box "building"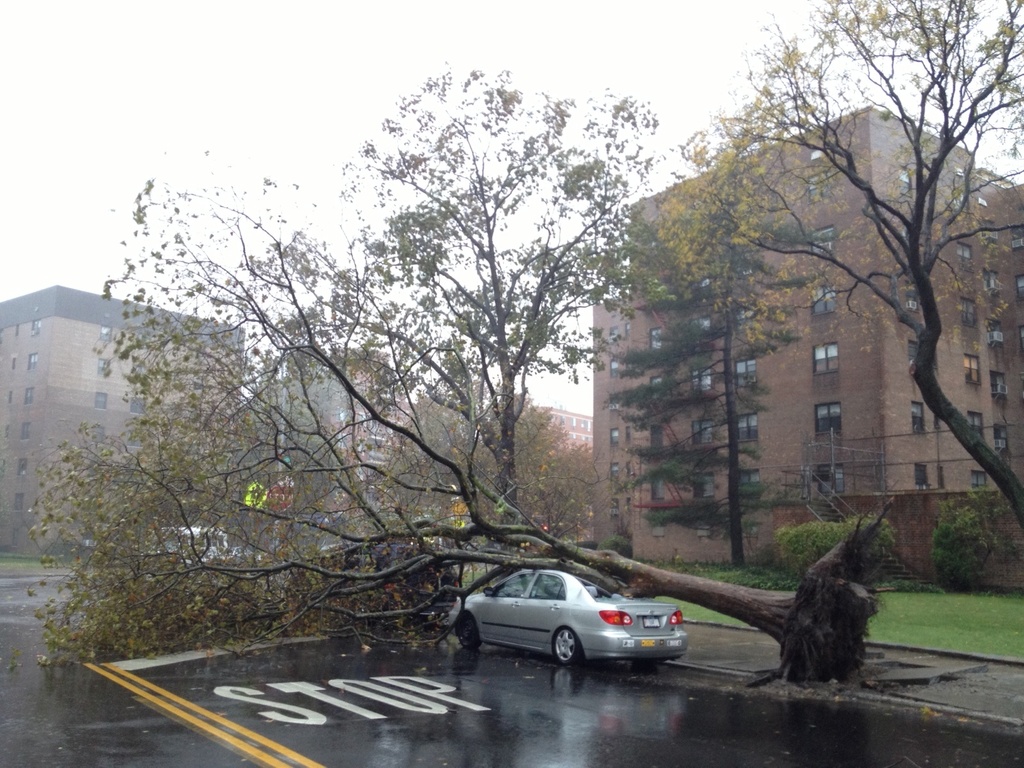
588, 106, 1023, 561
